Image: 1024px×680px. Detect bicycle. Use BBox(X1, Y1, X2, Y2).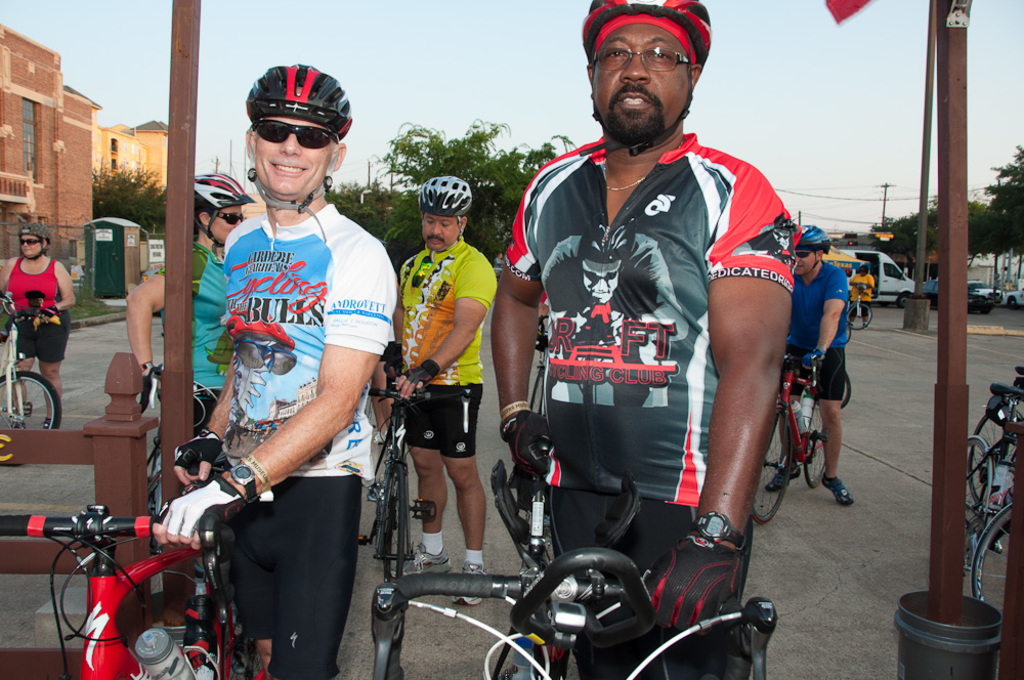
BBox(362, 362, 472, 588).
